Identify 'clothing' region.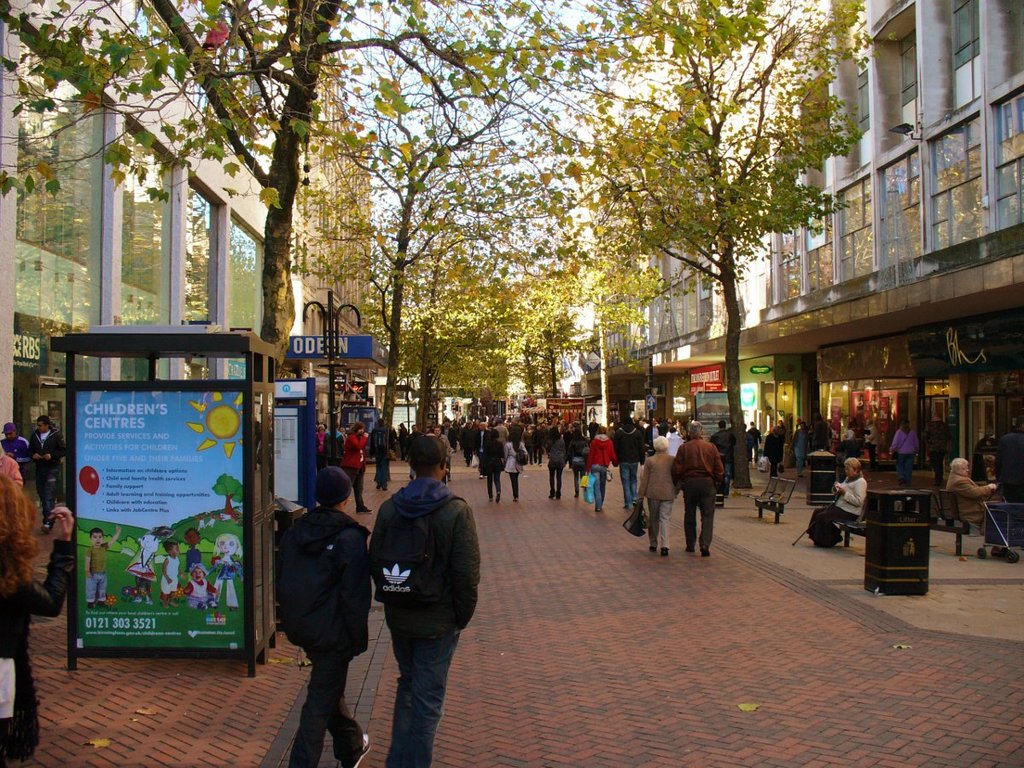
Region: <bbox>27, 425, 67, 515</bbox>.
